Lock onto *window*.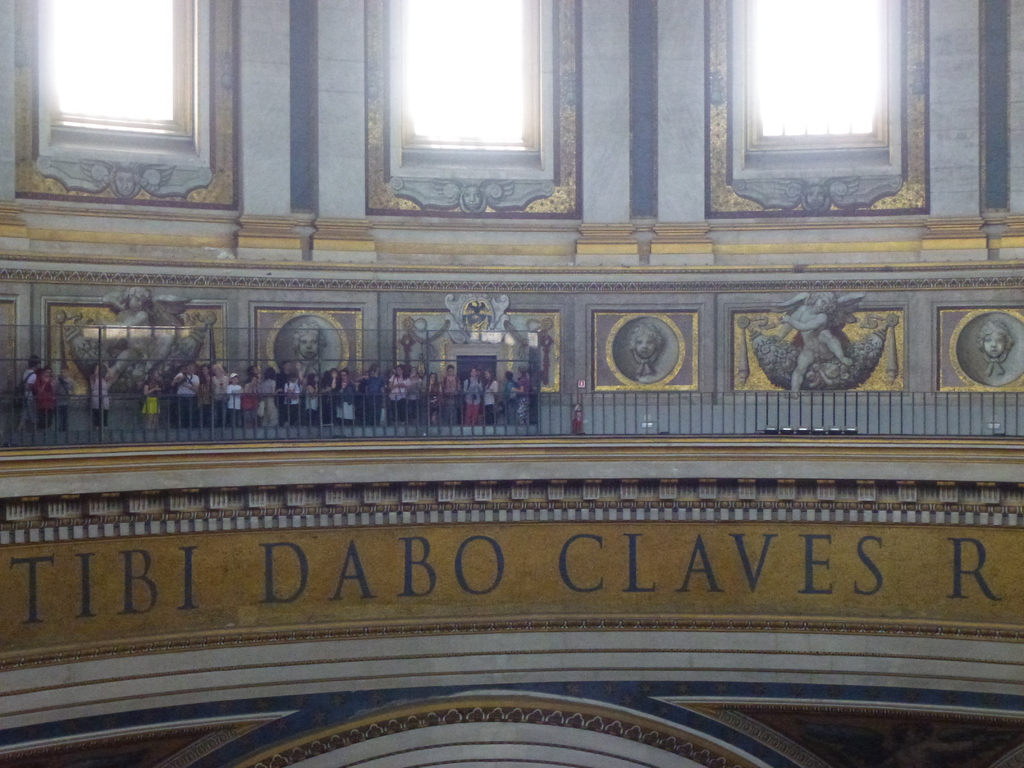
Locked: (388, 0, 554, 180).
